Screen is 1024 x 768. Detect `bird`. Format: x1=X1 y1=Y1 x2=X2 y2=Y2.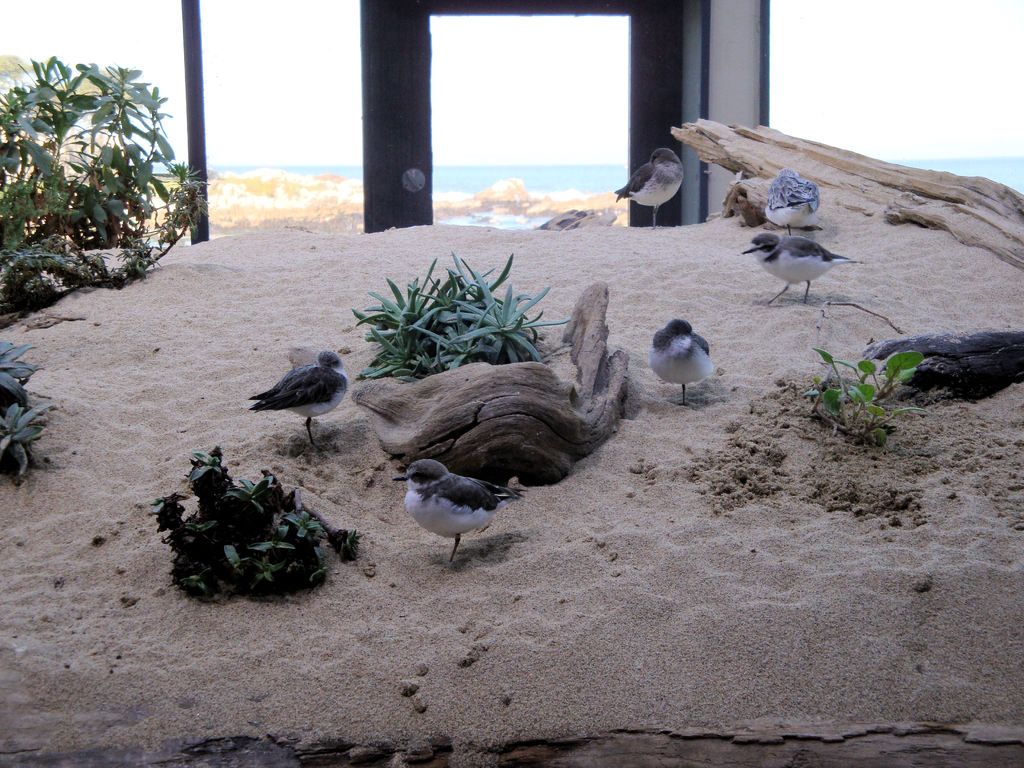
x1=385 y1=462 x2=519 y2=556.
